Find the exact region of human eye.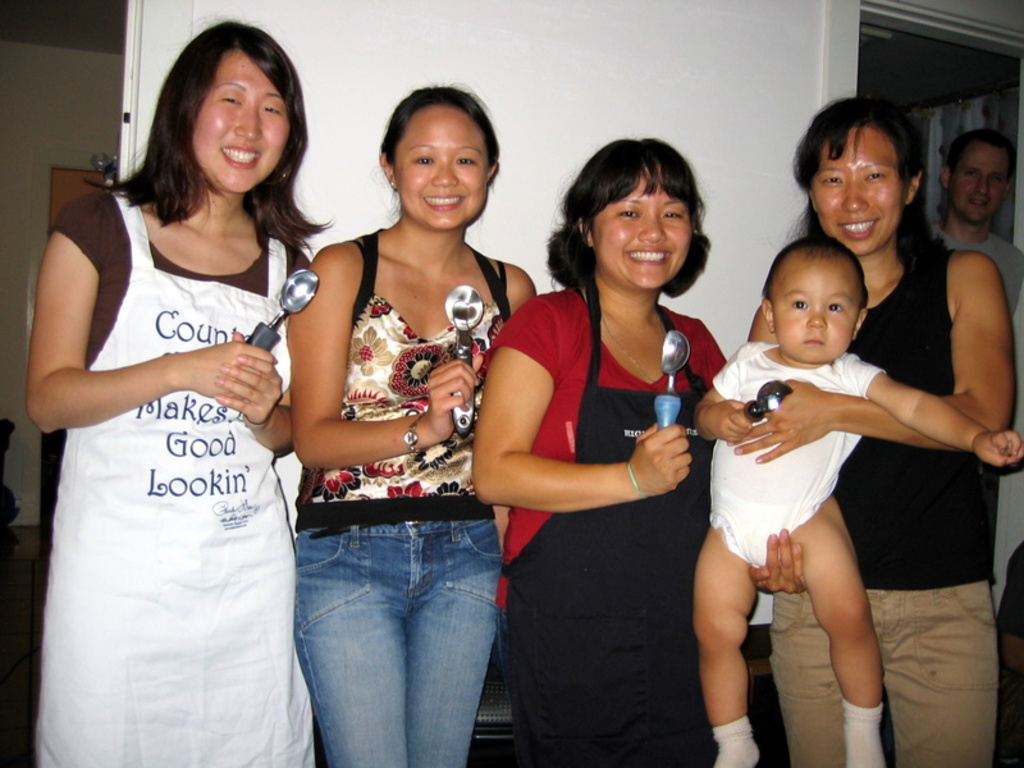
Exact region: bbox=[454, 151, 477, 170].
